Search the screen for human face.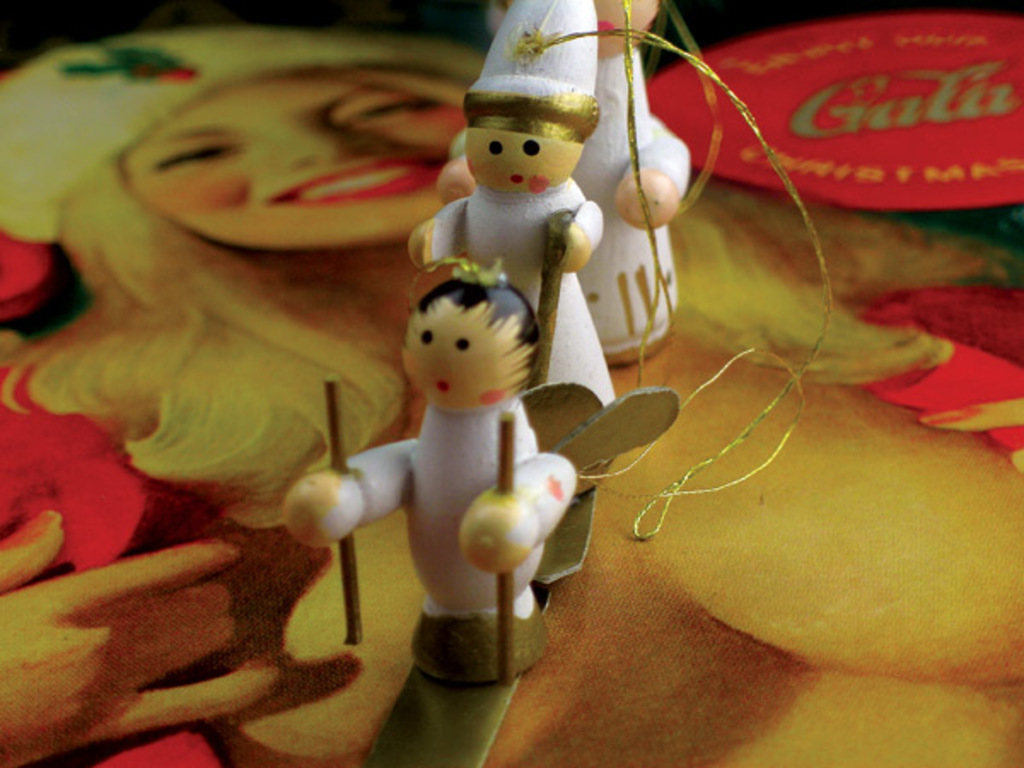
Found at (x1=398, y1=287, x2=524, y2=413).
